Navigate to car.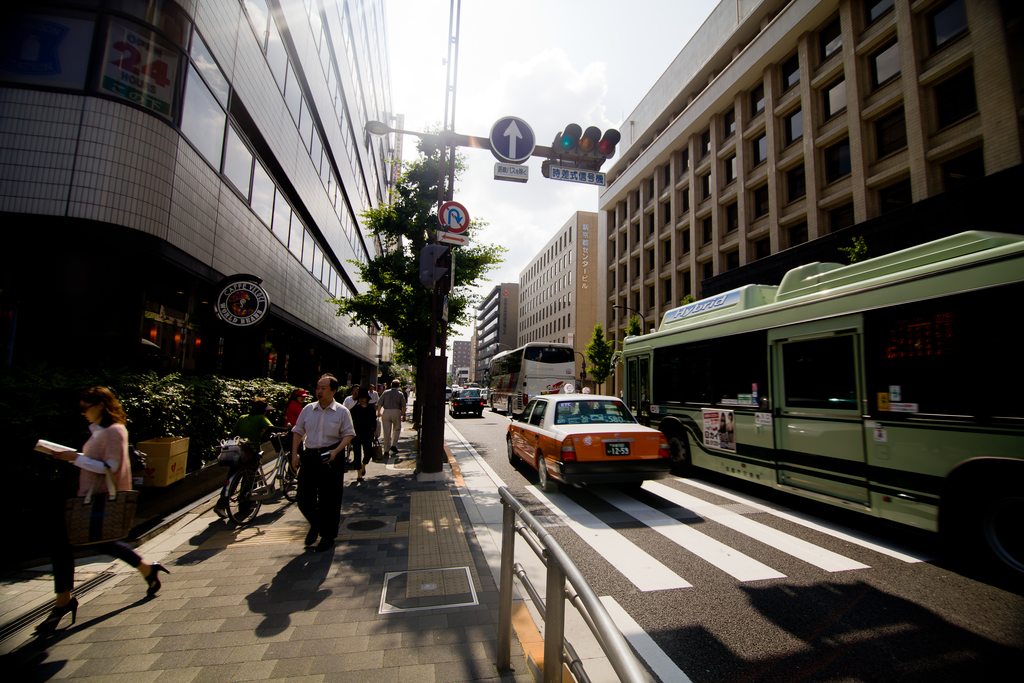
Navigation target: {"x1": 446, "y1": 386, "x2": 451, "y2": 399}.
